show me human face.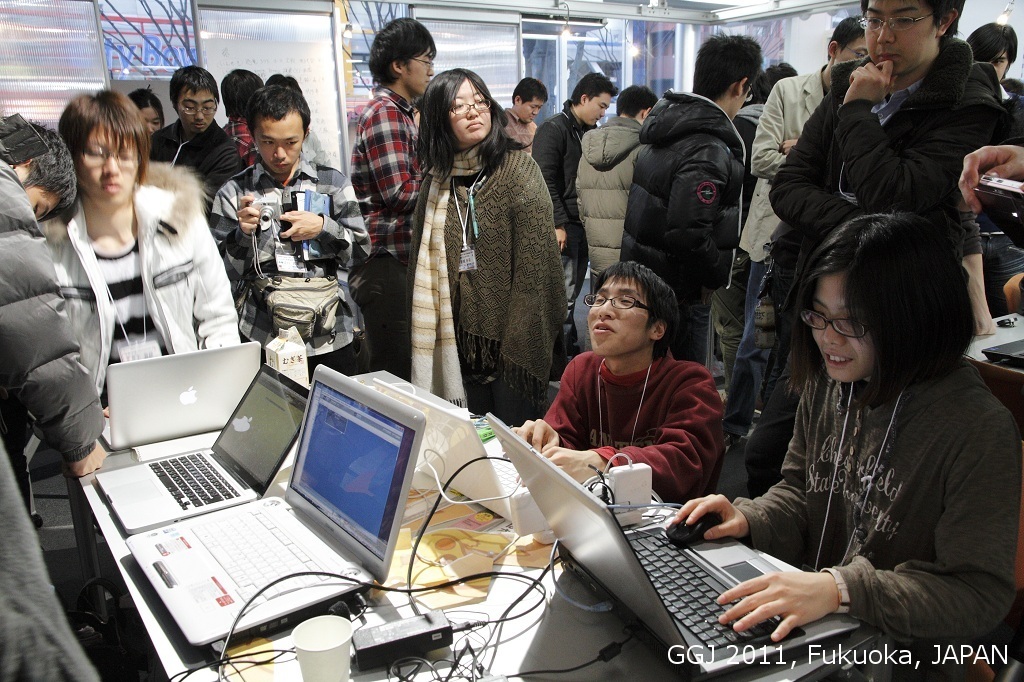
human face is here: box=[584, 91, 611, 127].
